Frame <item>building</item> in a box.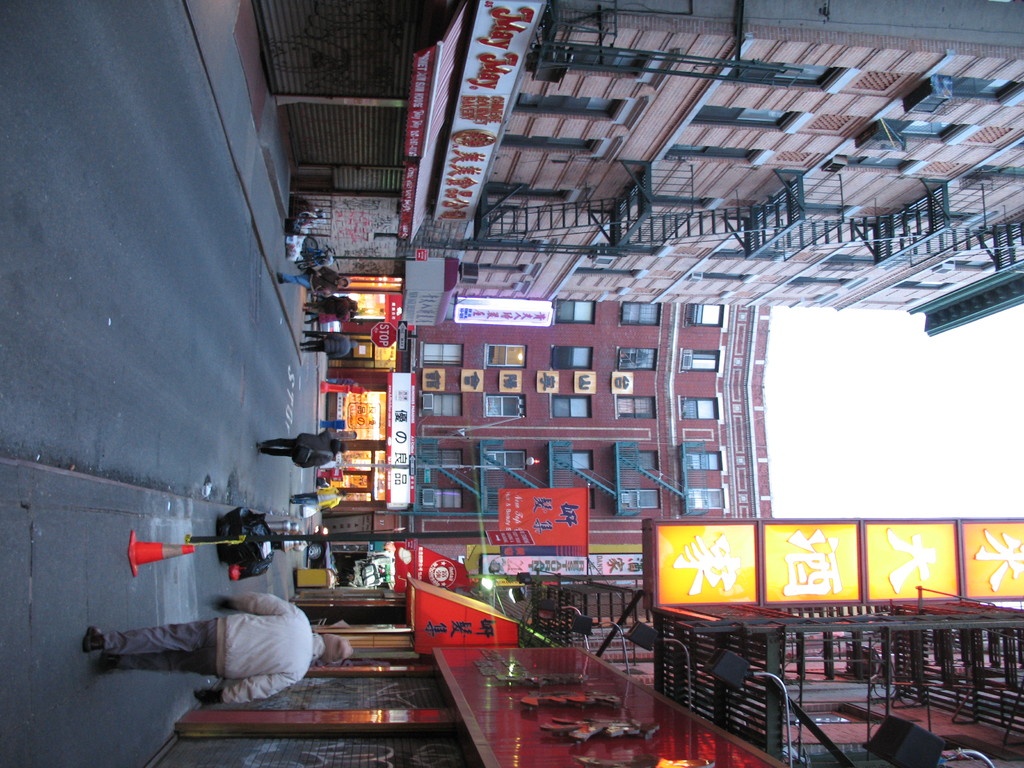
BBox(249, 0, 1023, 339).
